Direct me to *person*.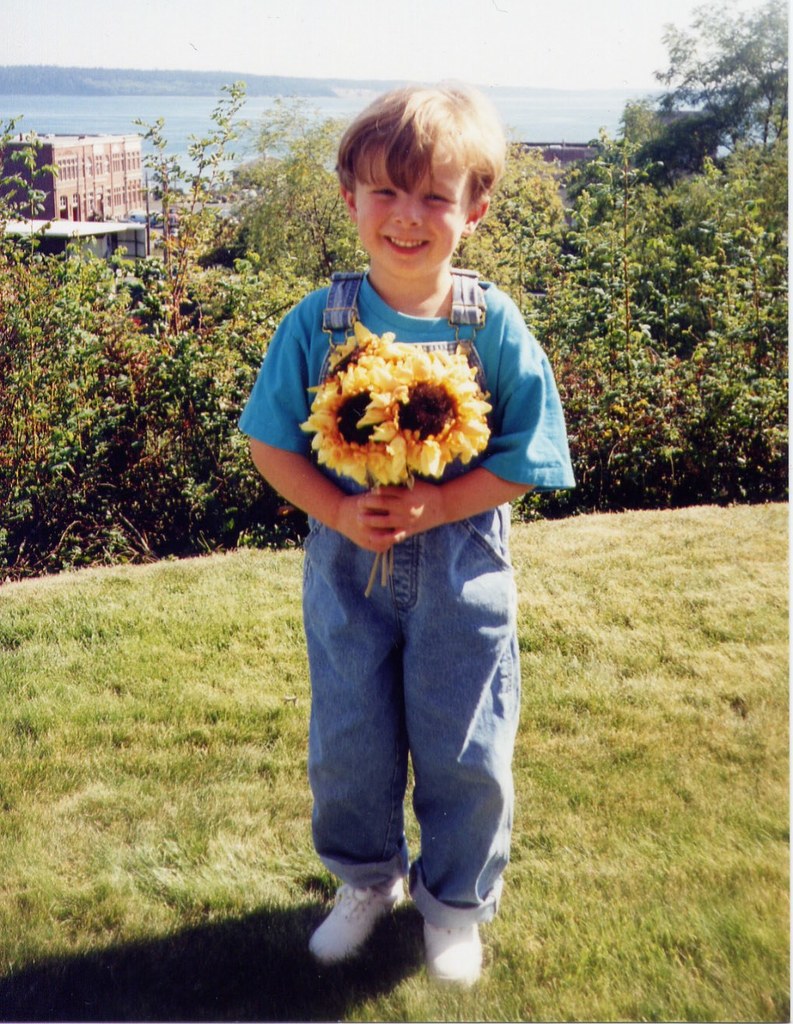
Direction: 226,92,574,978.
